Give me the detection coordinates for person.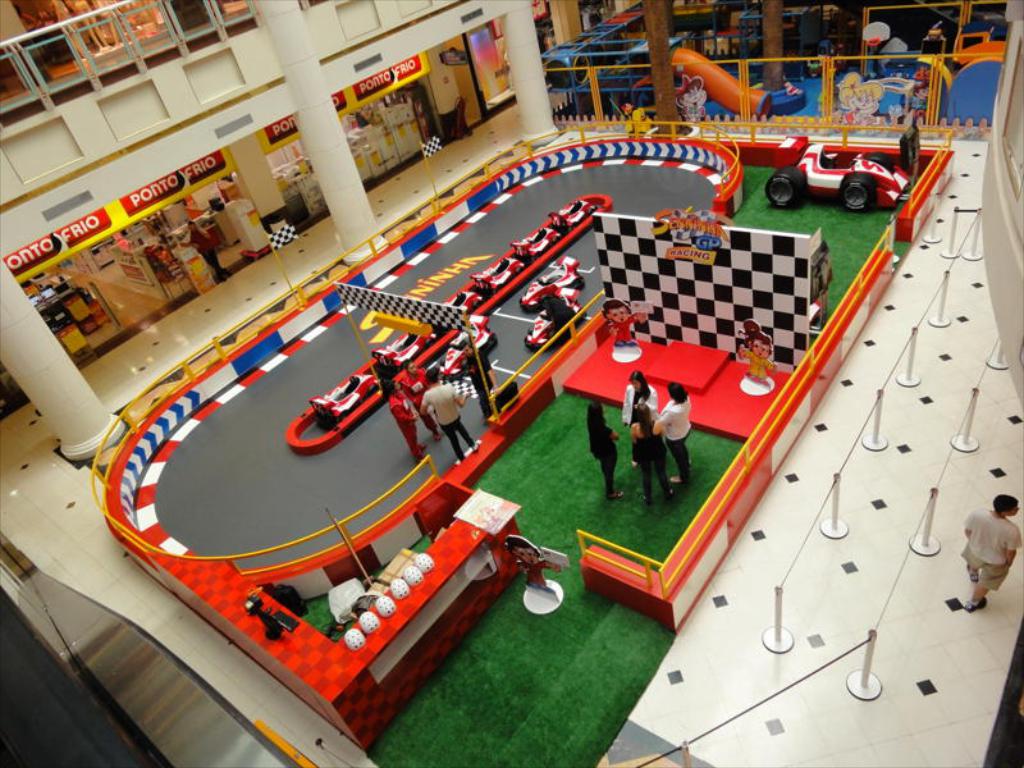
l=965, t=493, r=1020, b=614.
